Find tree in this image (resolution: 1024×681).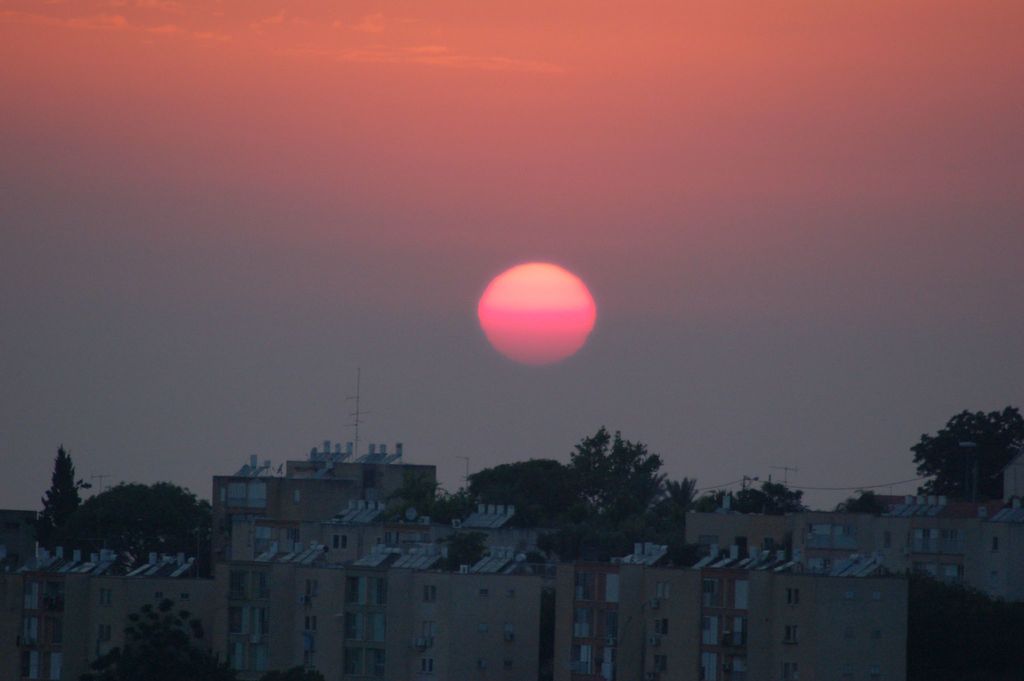
{"x1": 433, "y1": 534, "x2": 489, "y2": 577}.
